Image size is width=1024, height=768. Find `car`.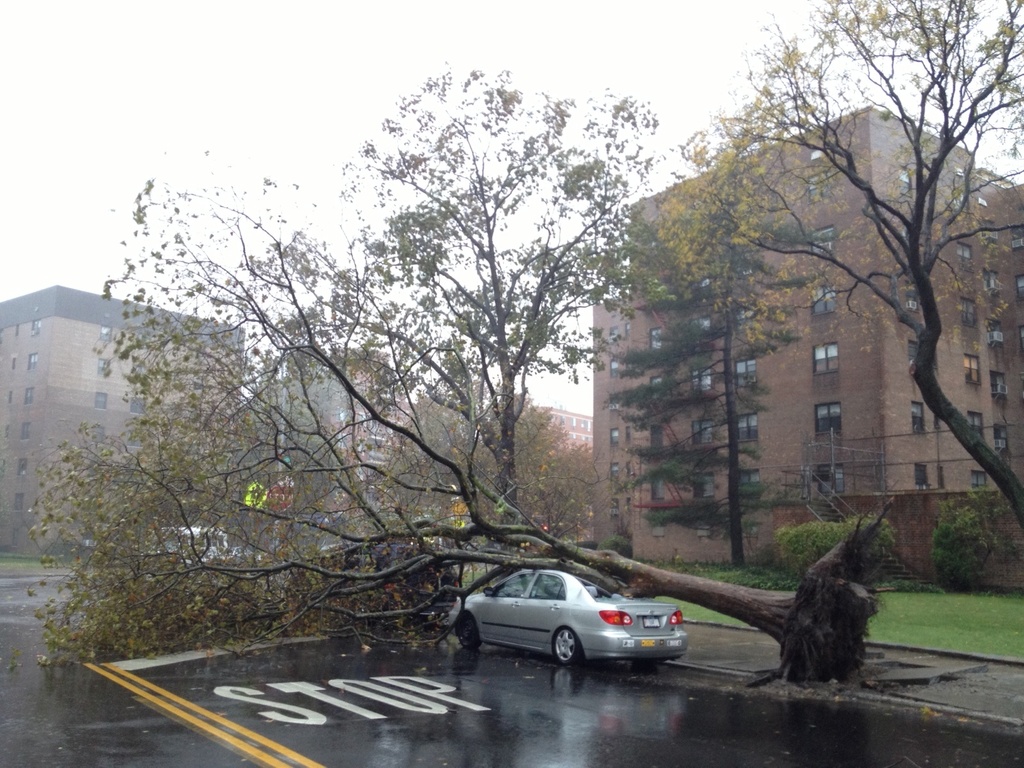
[447,572,689,677].
